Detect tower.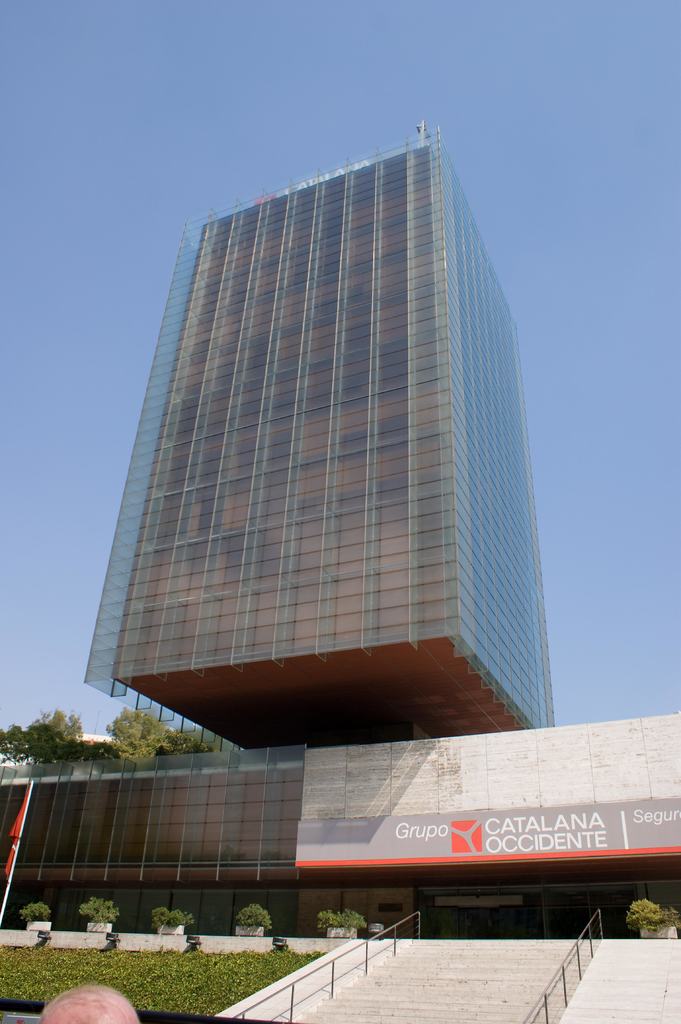
Detected at detection(58, 99, 568, 745).
